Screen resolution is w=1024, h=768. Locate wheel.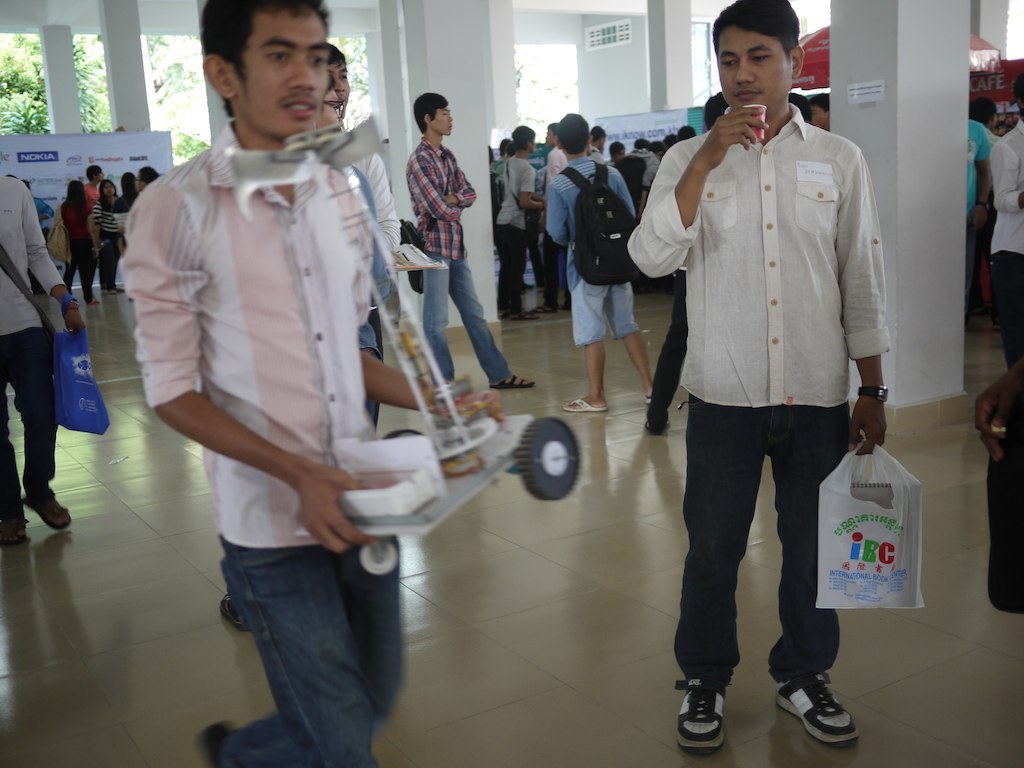
510,423,592,509.
